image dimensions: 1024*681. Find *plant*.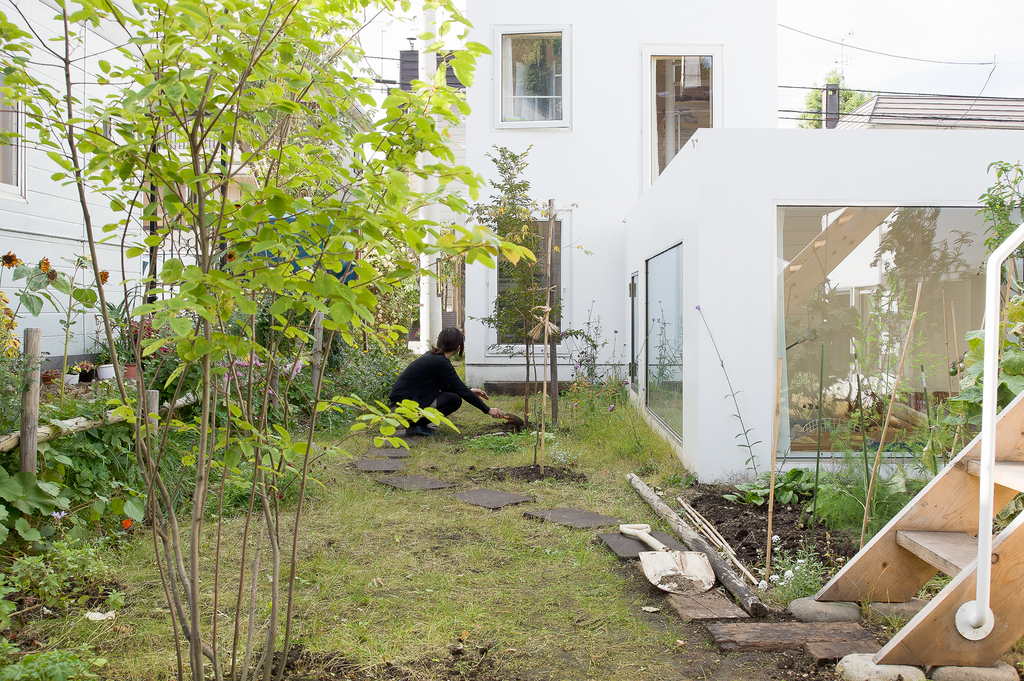
select_region(0, 533, 136, 620).
